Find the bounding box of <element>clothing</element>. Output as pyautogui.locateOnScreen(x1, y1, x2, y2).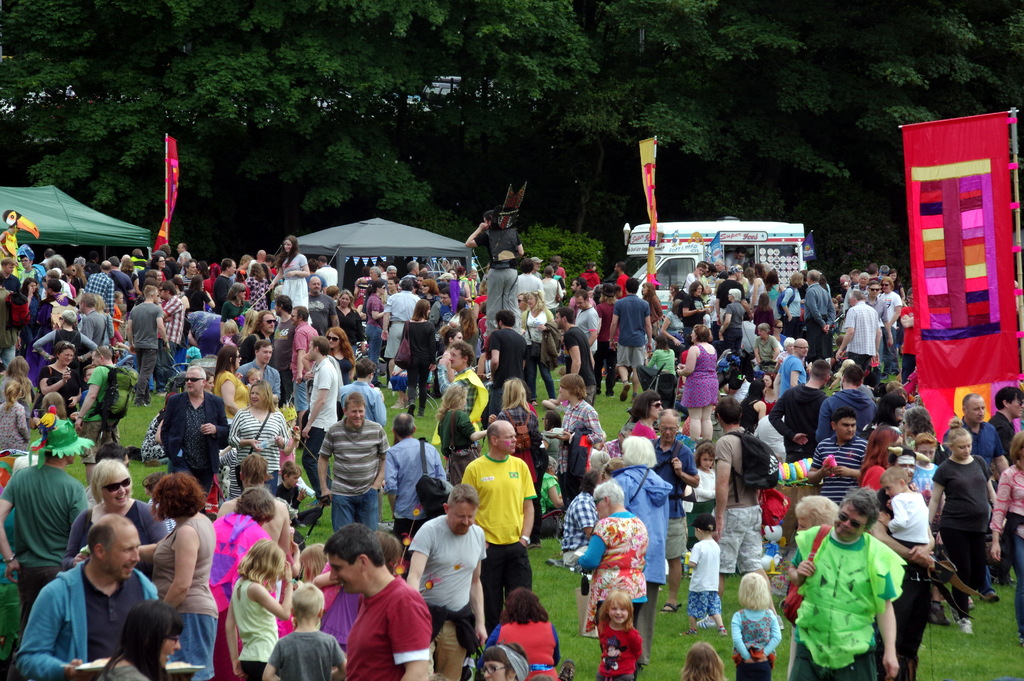
pyautogui.locateOnScreen(548, 423, 561, 466).
